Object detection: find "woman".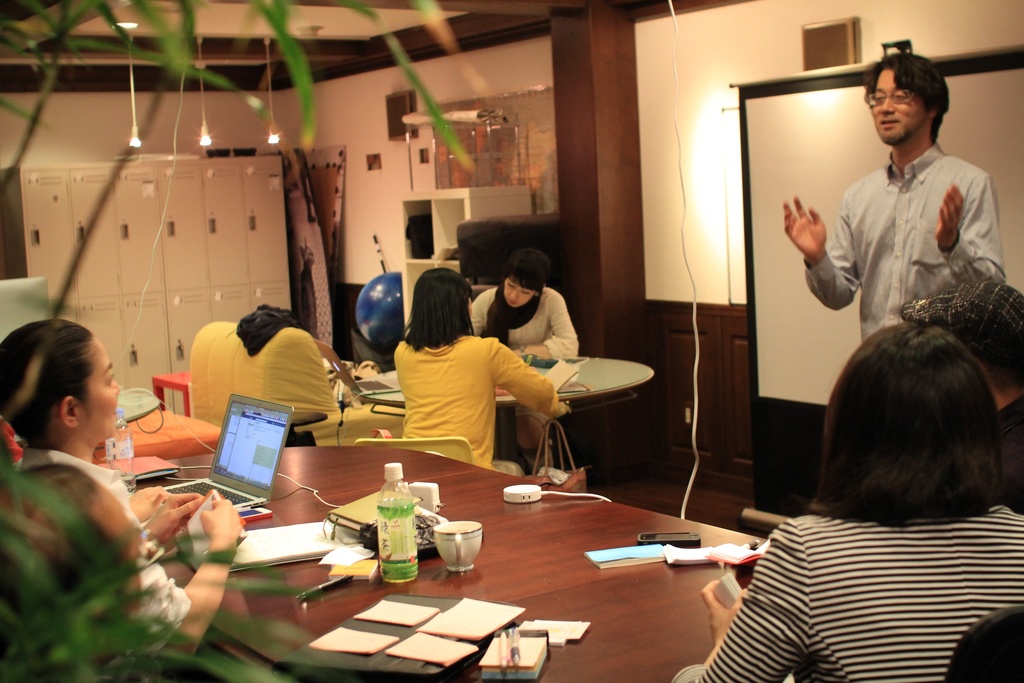
Rect(468, 245, 581, 484).
